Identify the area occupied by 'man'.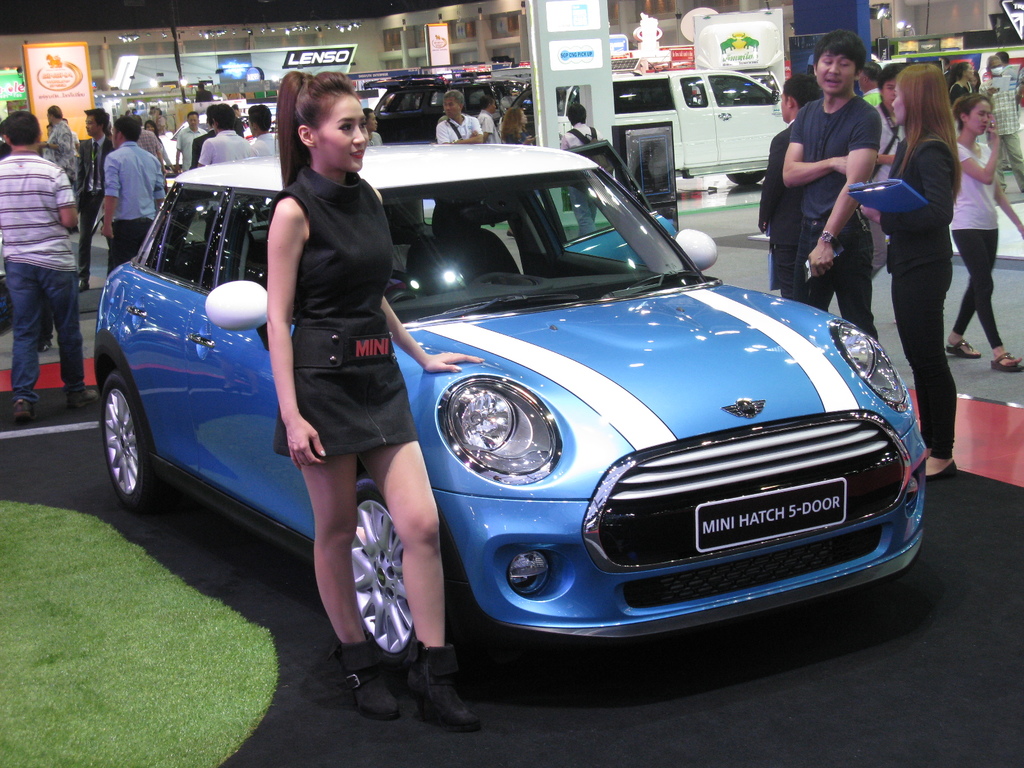
Area: x1=433 y1=88 x2=477 y2=145.
